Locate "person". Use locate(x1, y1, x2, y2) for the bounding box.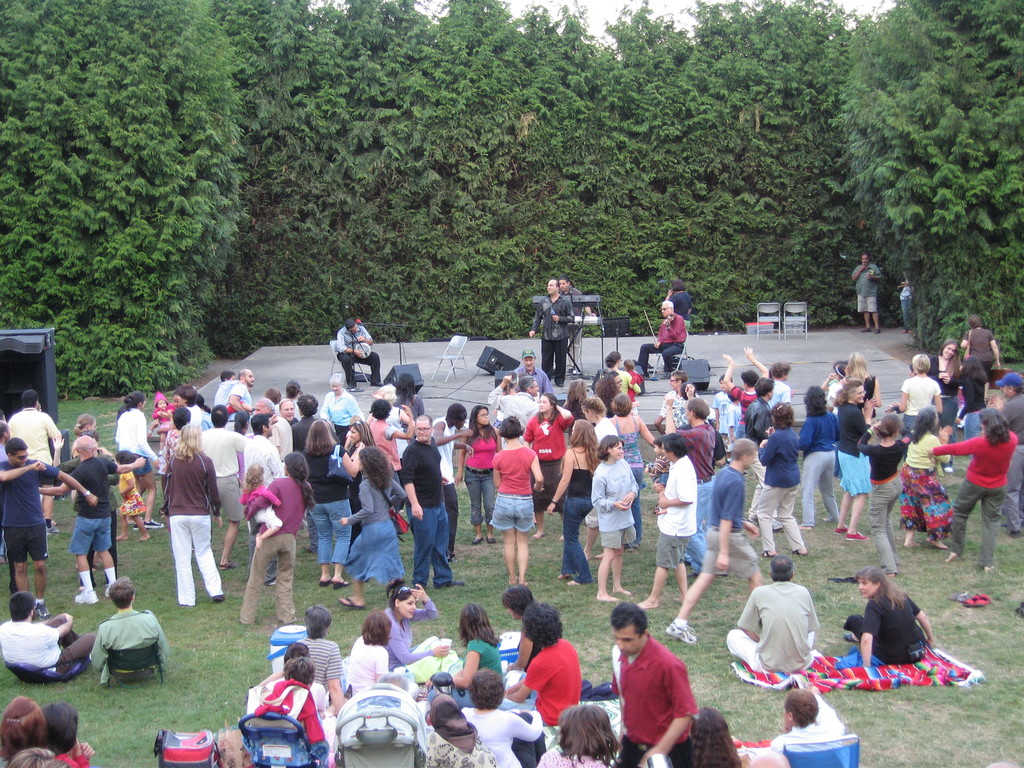
locate(608, 597, 698, 767).
